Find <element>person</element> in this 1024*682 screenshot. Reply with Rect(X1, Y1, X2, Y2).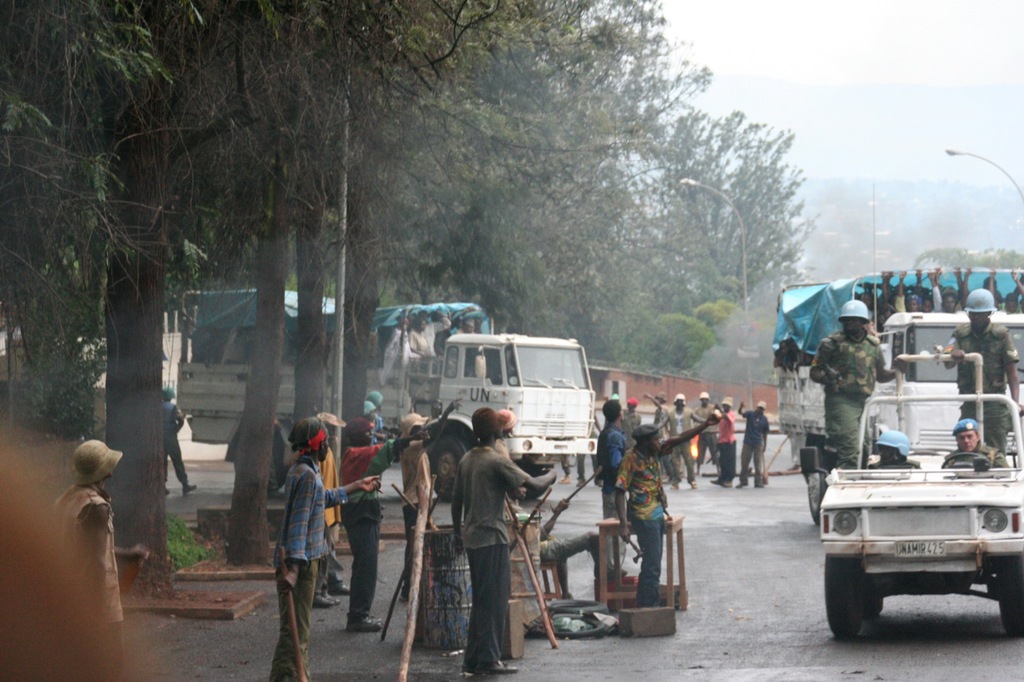
Rect(344, 431, 426, 631).
